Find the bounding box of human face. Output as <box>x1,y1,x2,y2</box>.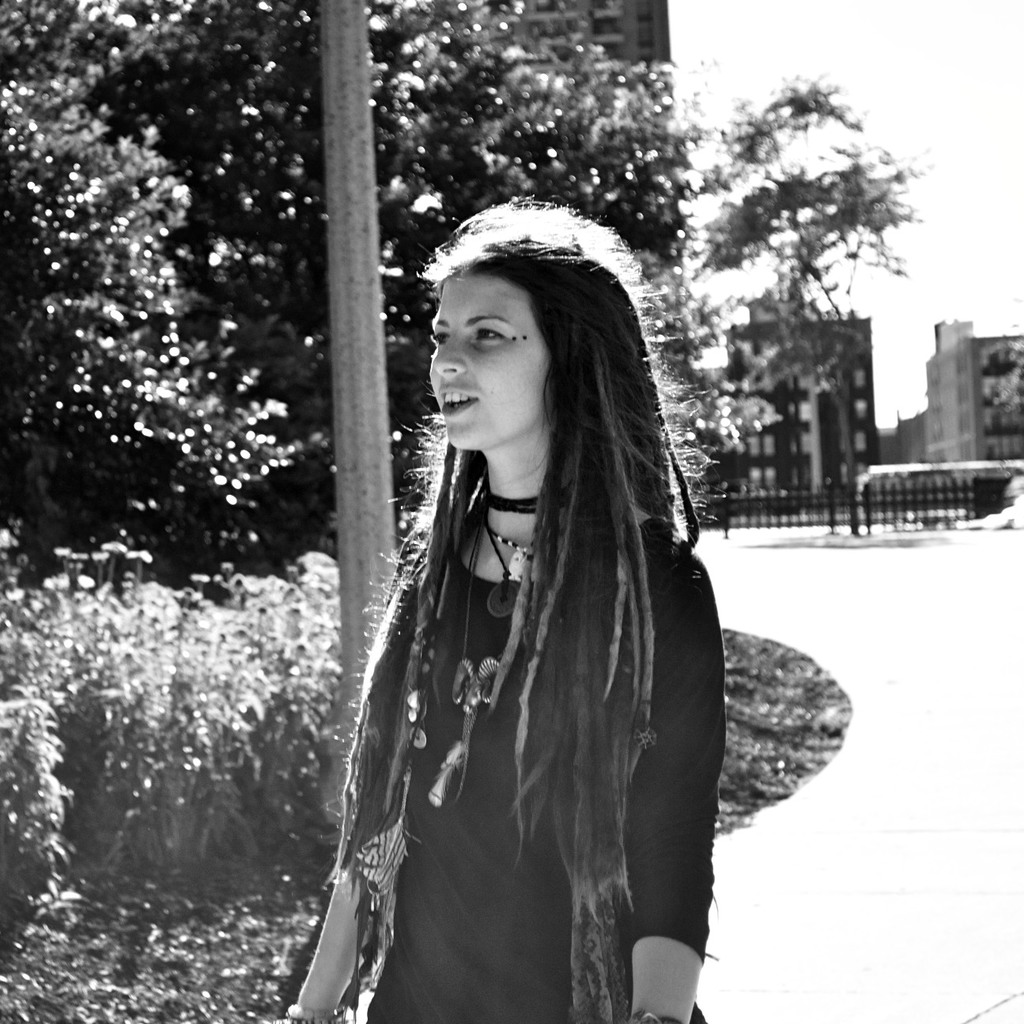
<box>429,276,553,448</box>.
